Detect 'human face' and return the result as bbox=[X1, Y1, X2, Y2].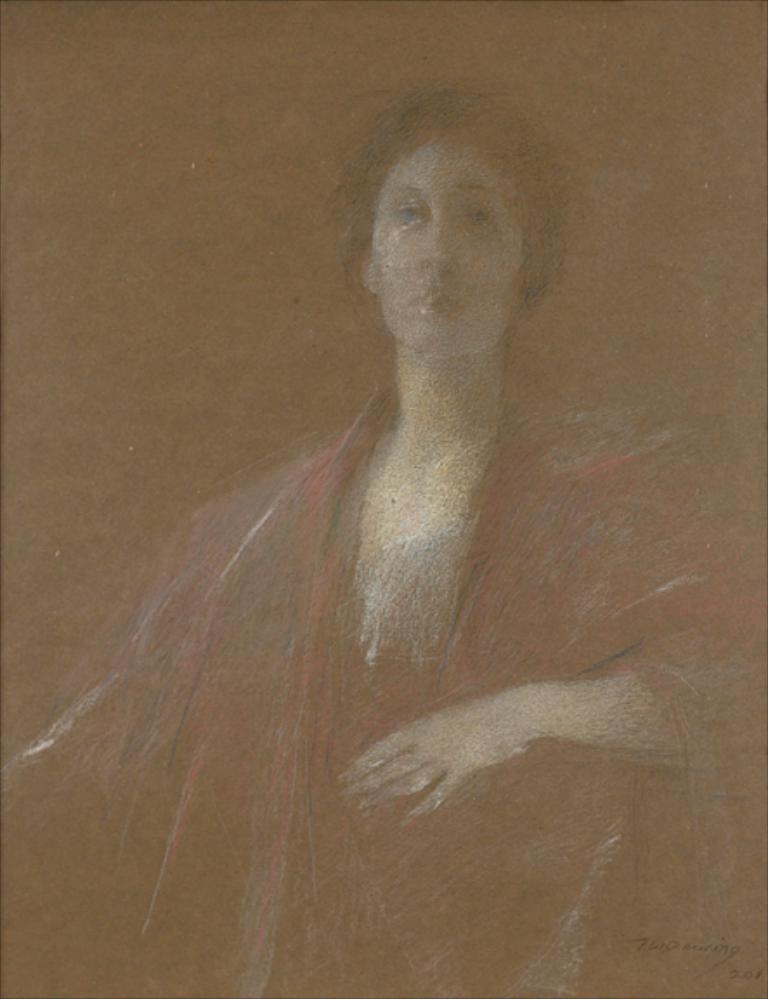
bbox=[371, 139, 524, 354].
